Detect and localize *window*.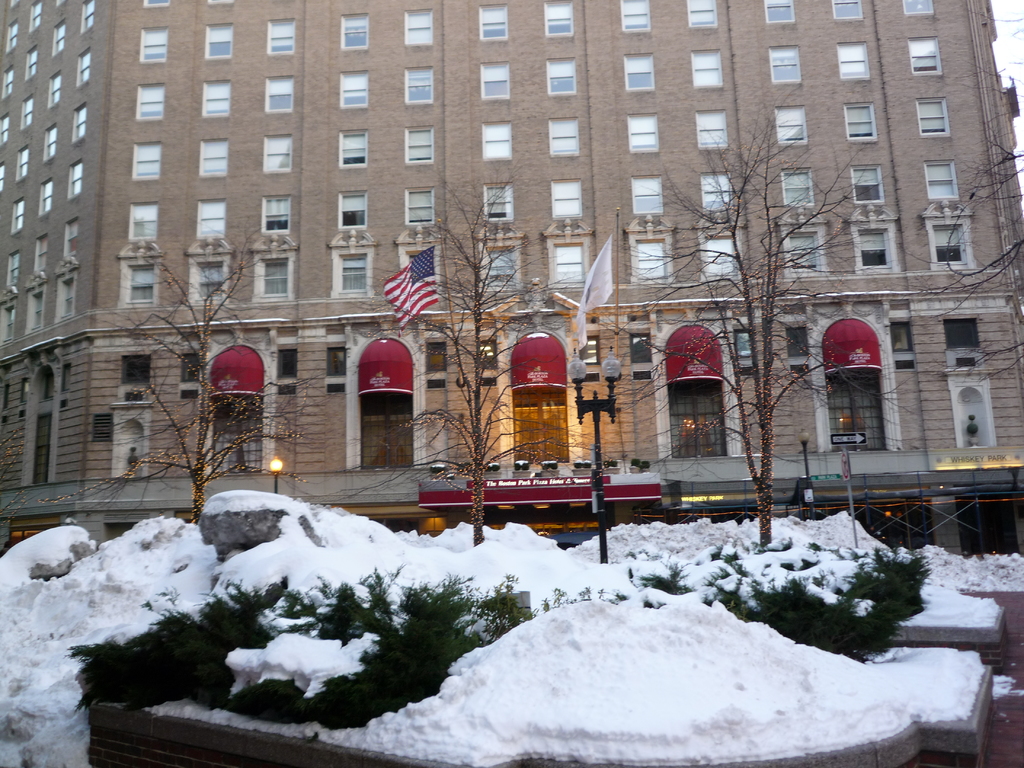
Localized at (left=0, top=159, right=6, bottom=188).
